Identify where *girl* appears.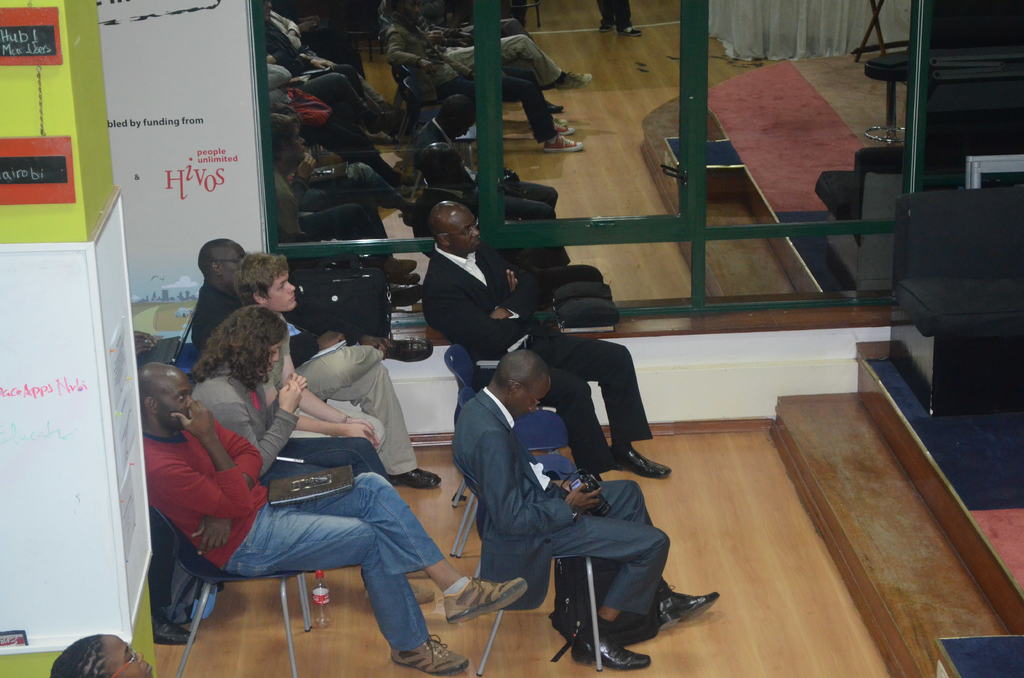
Appears at (x1=190, y1=304, x2=435, y2=602).
